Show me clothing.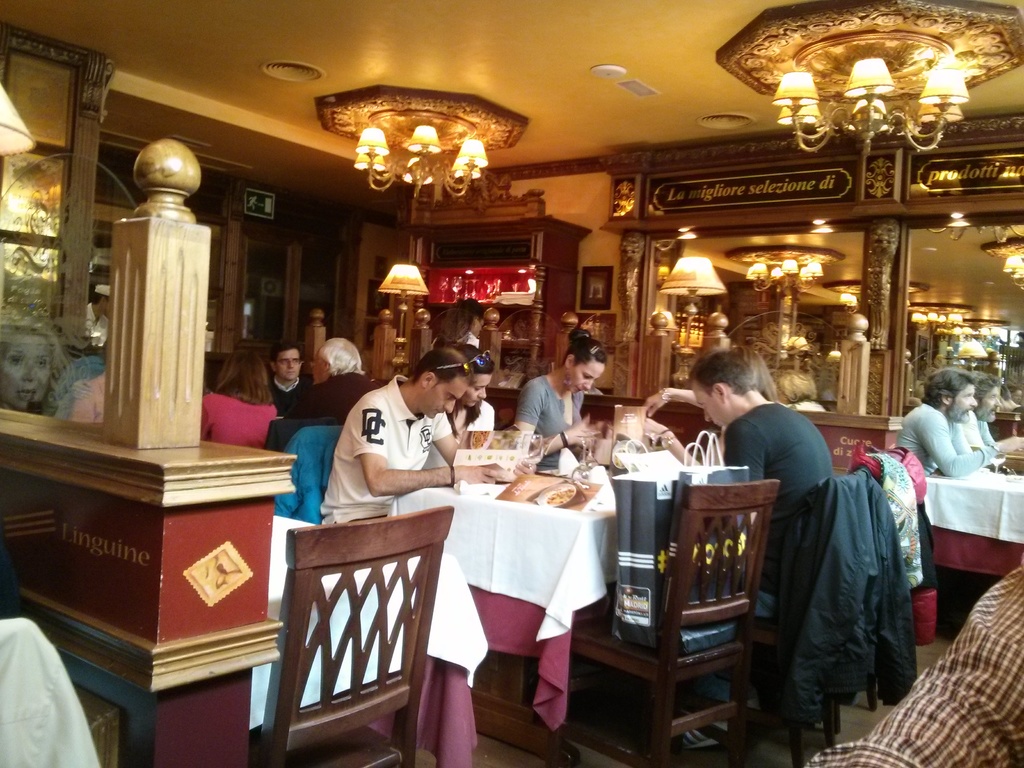
clothing is here: (436, 332, 478, 347).
